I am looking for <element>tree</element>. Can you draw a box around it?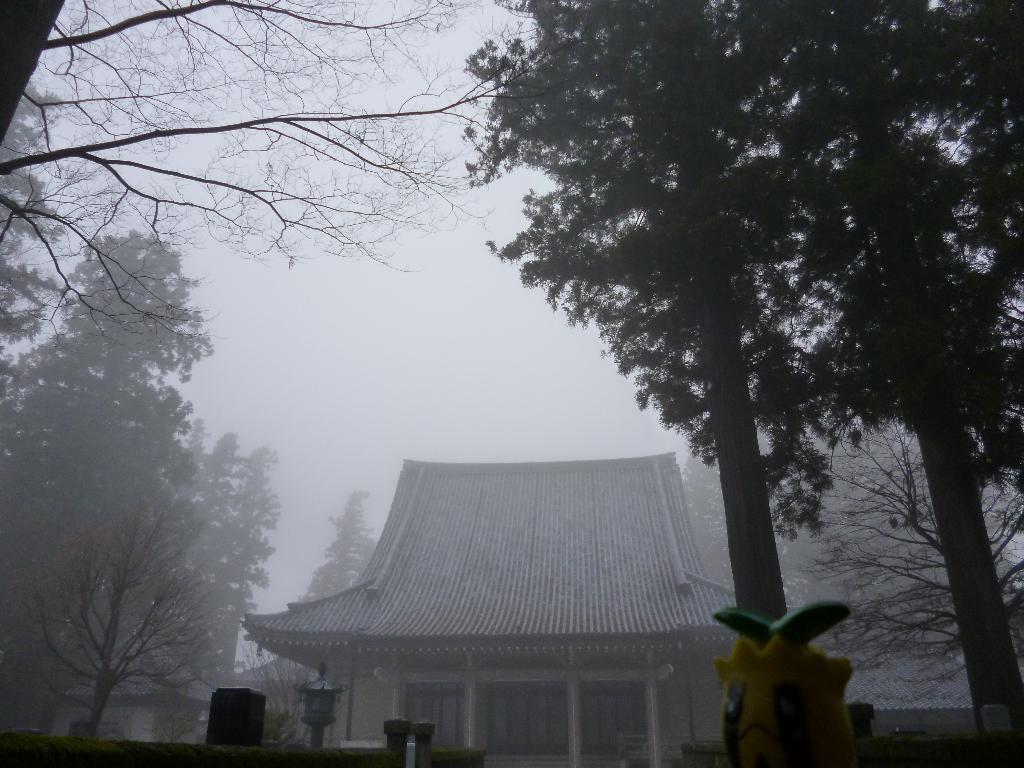
Sure, the bounding box is {"x1": 0, "y1": 0, "x2": 564, "y2": 342}.
